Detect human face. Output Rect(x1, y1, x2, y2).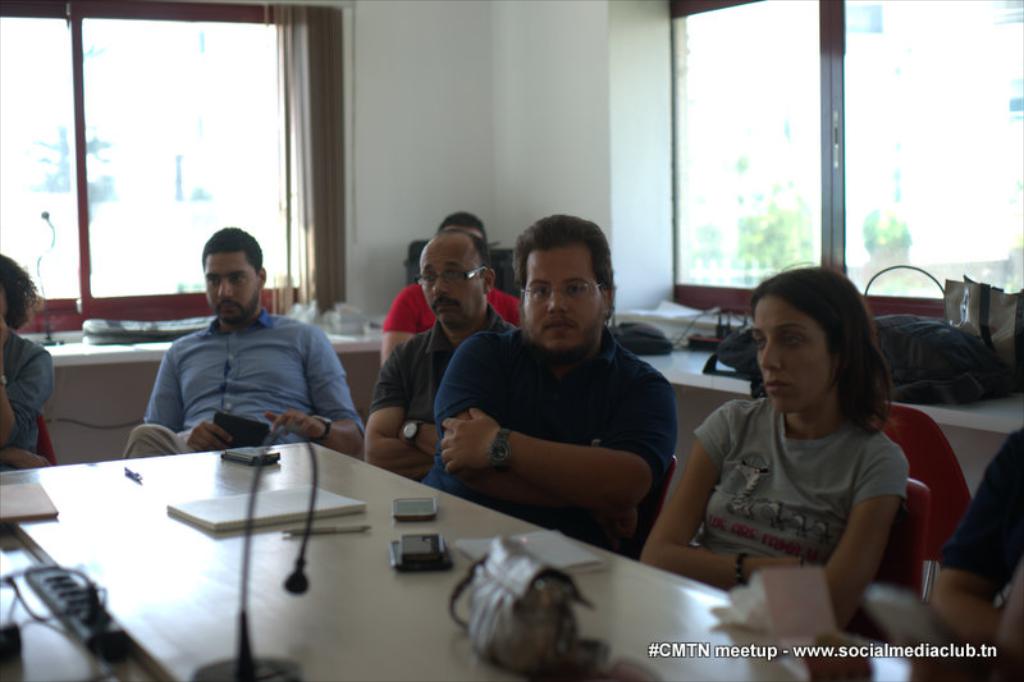
Rect(525, 243, 605, 360).
